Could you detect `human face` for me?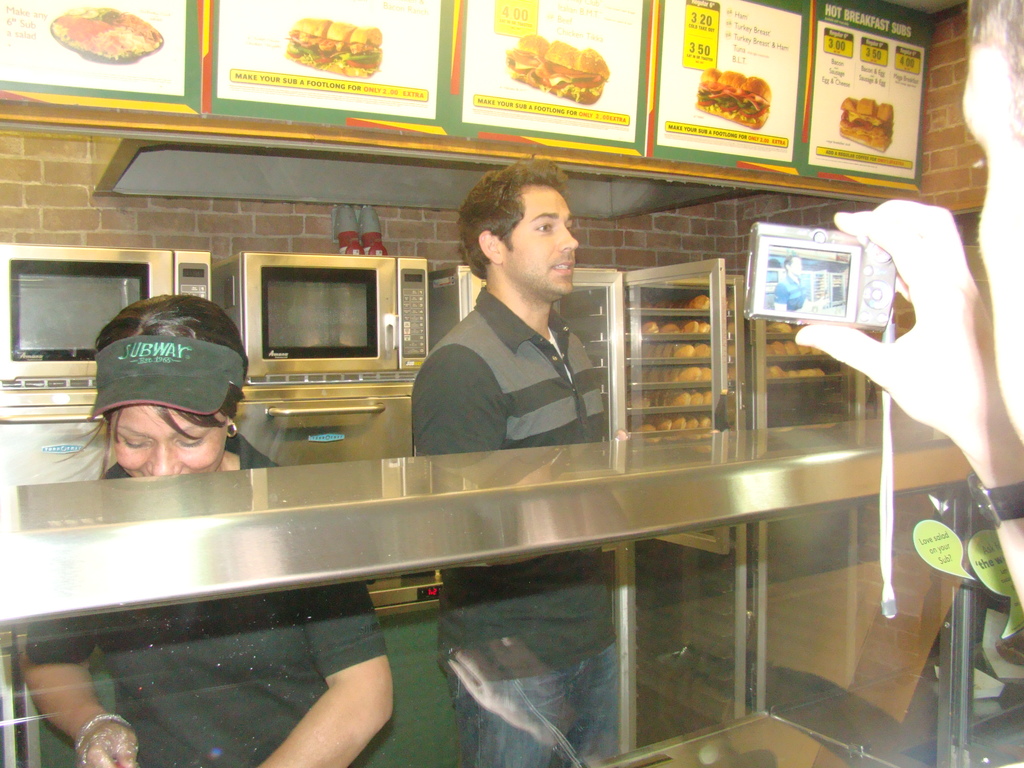
Detection result: [500,182,578,299].
